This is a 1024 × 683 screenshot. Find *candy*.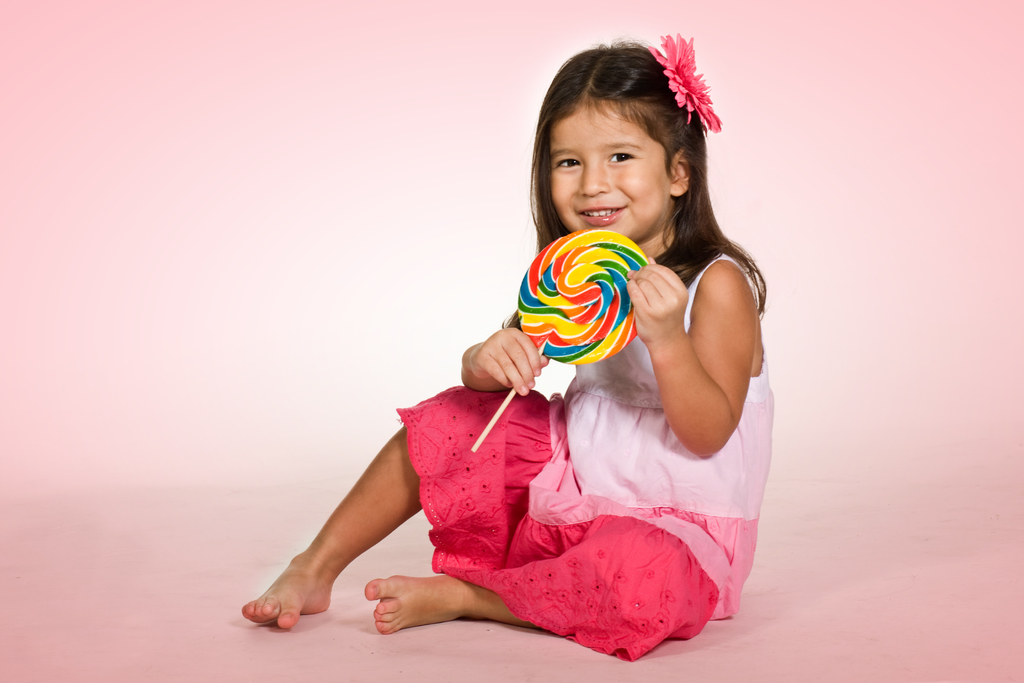
Bounding box: <bbox>519, 229, 655, 387</bbox>.
